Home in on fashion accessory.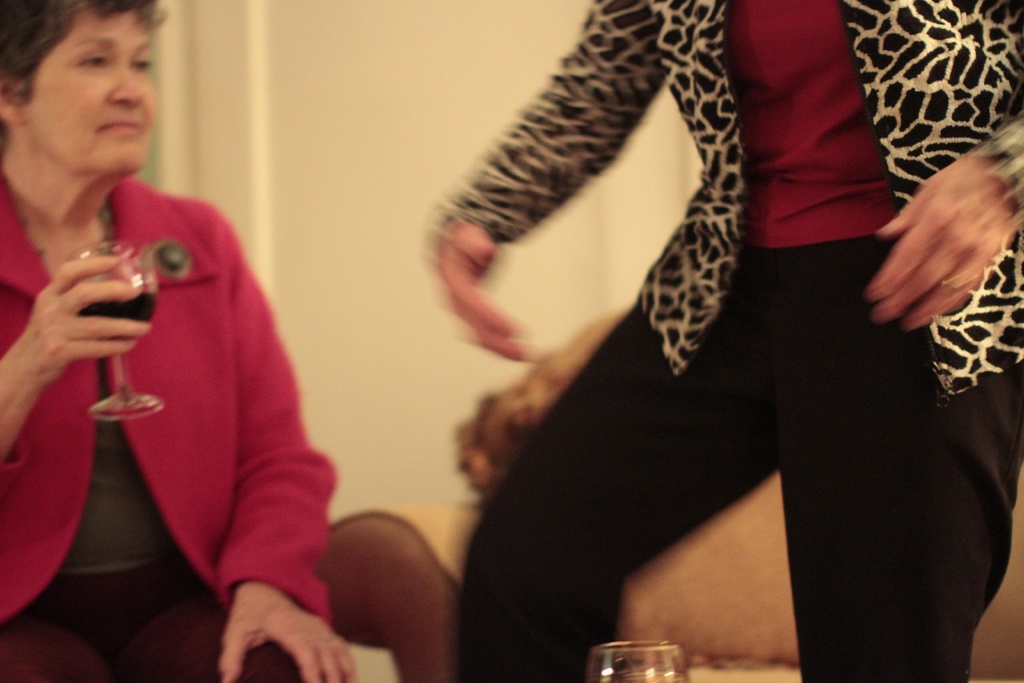
Homed in at rect(22, 225, 119, 270).
